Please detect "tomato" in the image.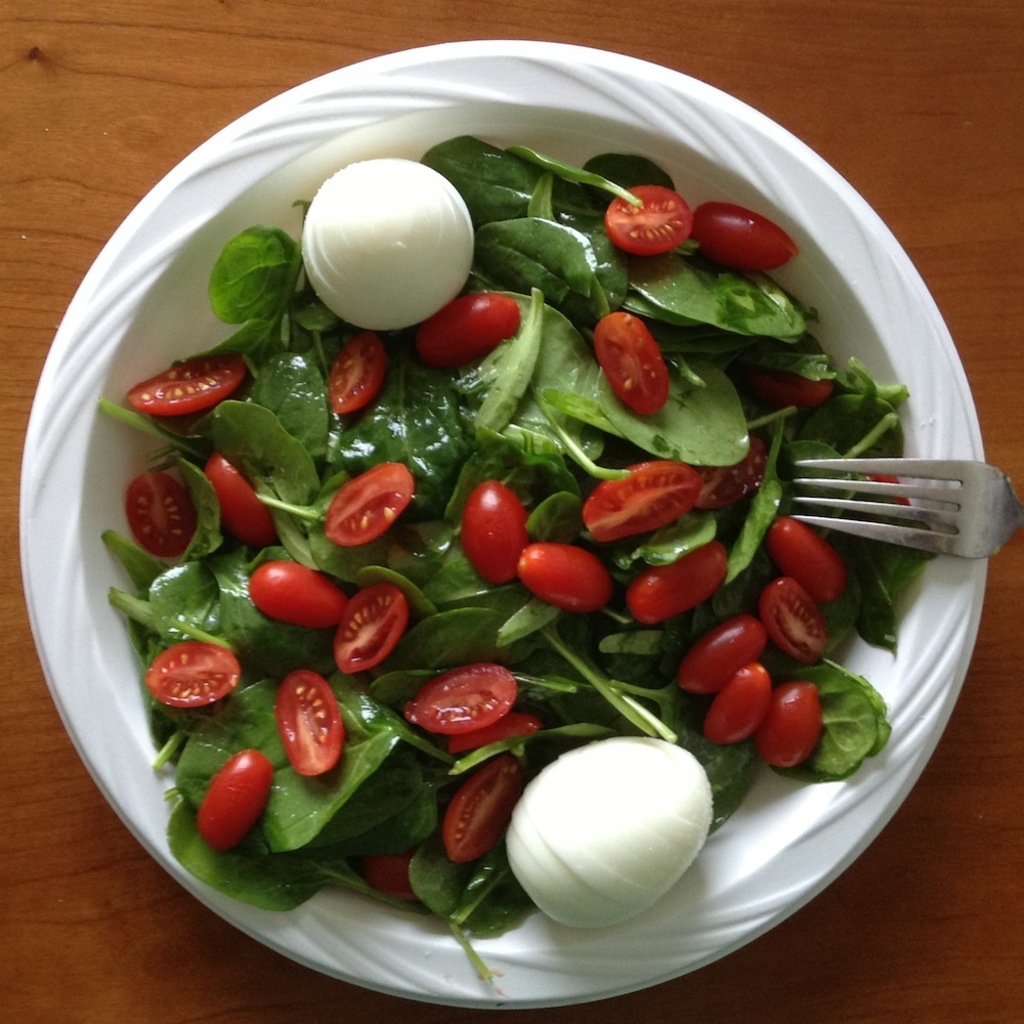
pyautogui.locateOnScreen(128, 350, 247, 423).
